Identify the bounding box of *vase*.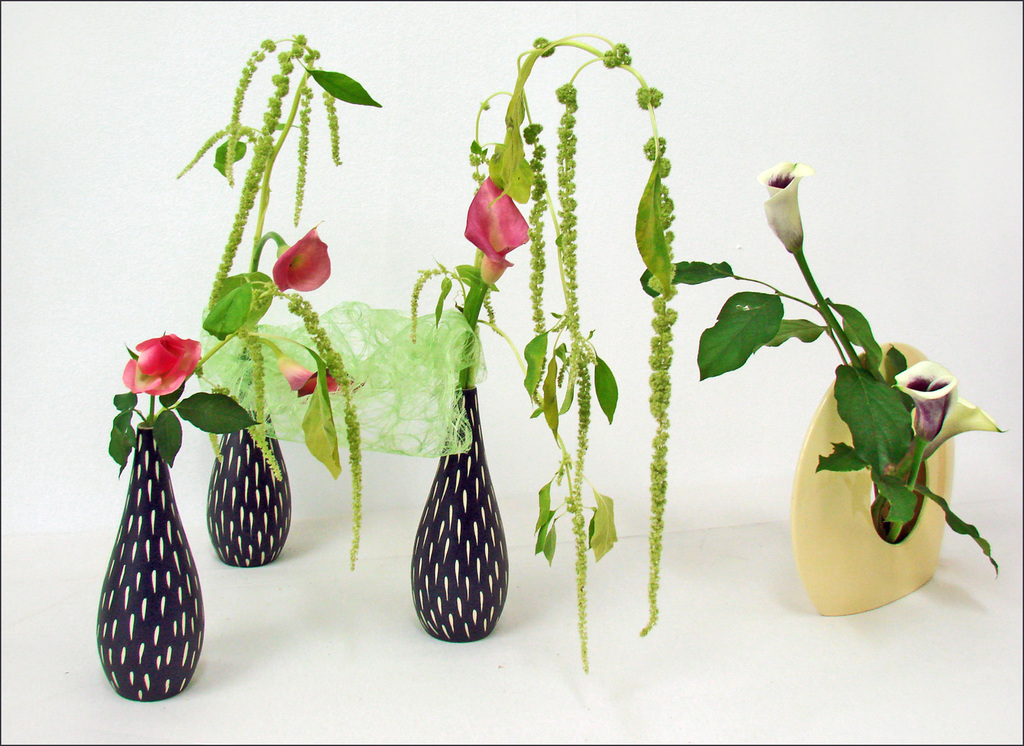
select_region(96, 419, 205, 700).
